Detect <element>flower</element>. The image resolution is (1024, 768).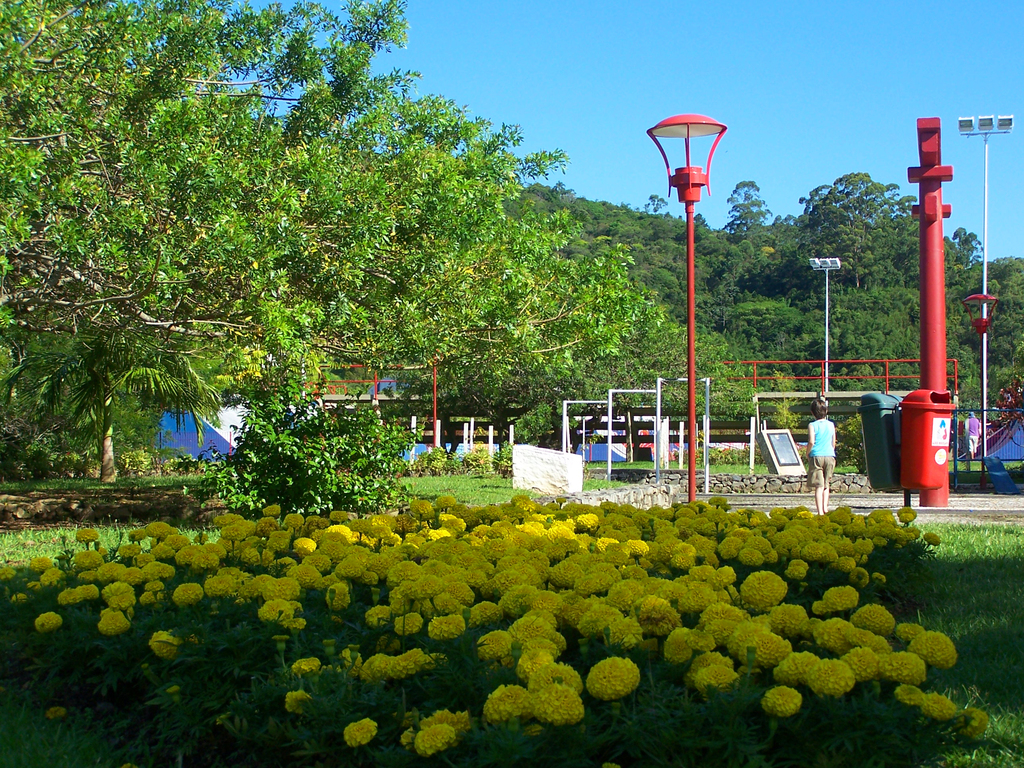
<box>765,682,811,719</box>.
